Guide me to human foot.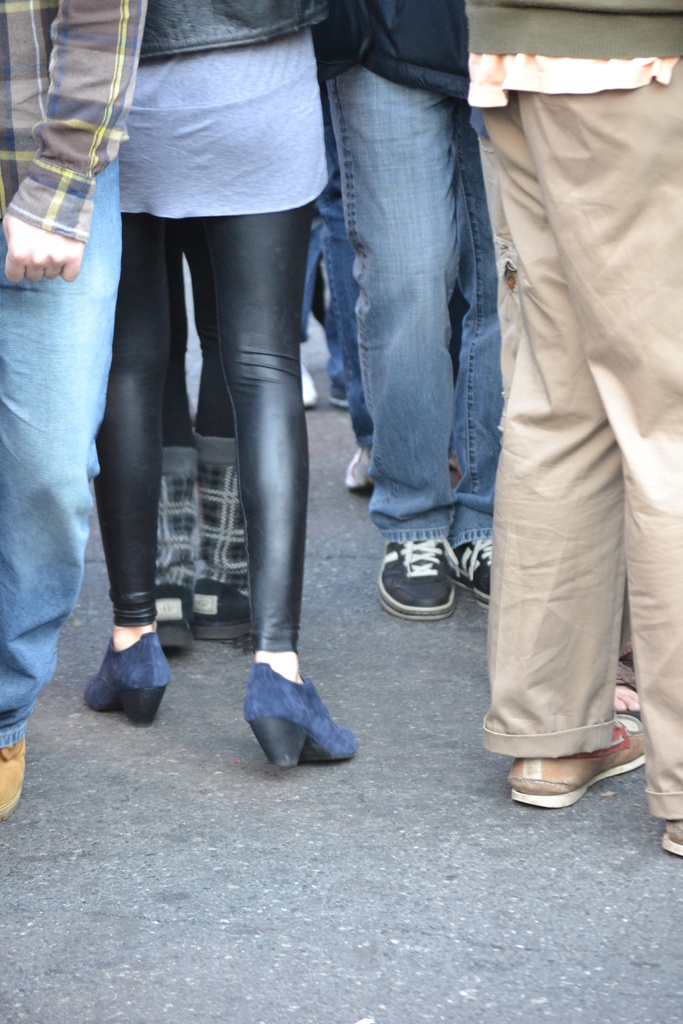
Guidance: (372,518,456,625).
